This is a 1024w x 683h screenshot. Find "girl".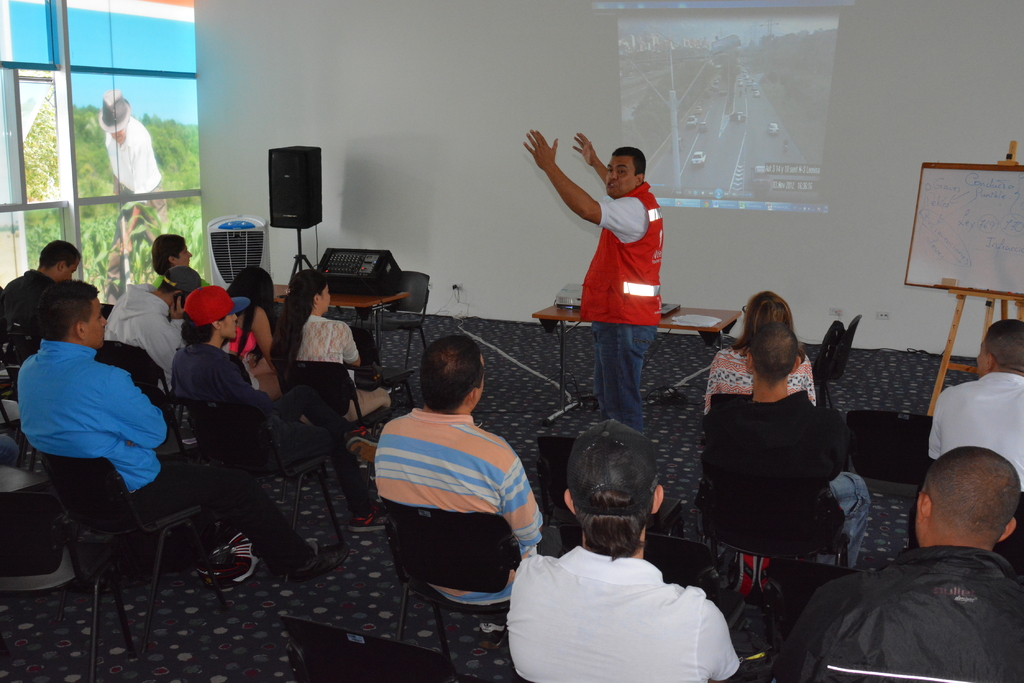
Bounding box: bbox=(272, 266, 396, 431).
